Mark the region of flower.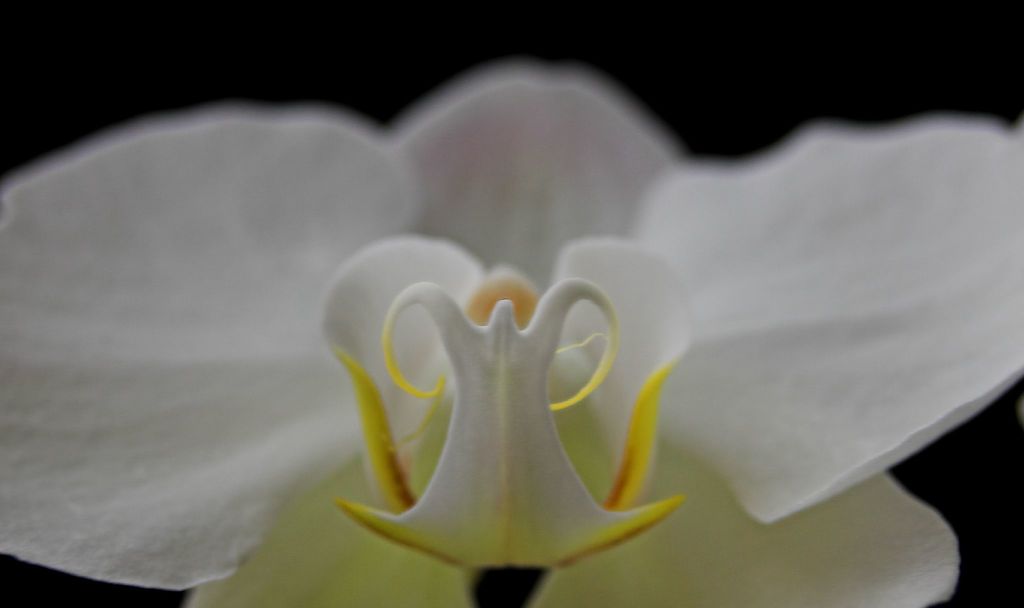
Region: 0,64,1023,607.
